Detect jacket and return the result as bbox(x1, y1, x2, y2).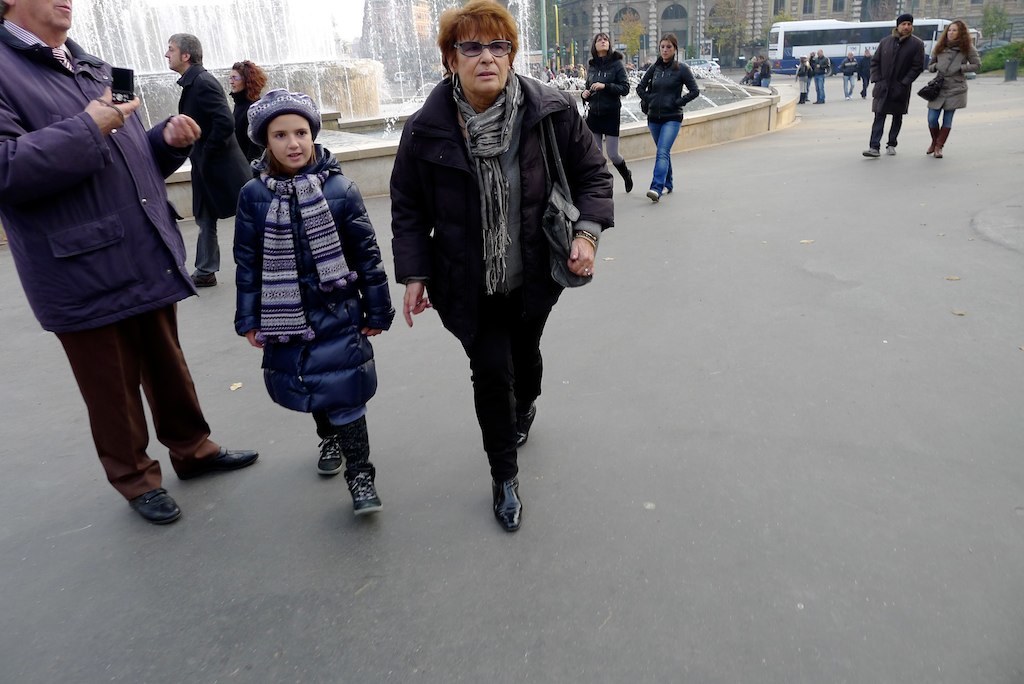
bbox(0, 34, 211, 354).
